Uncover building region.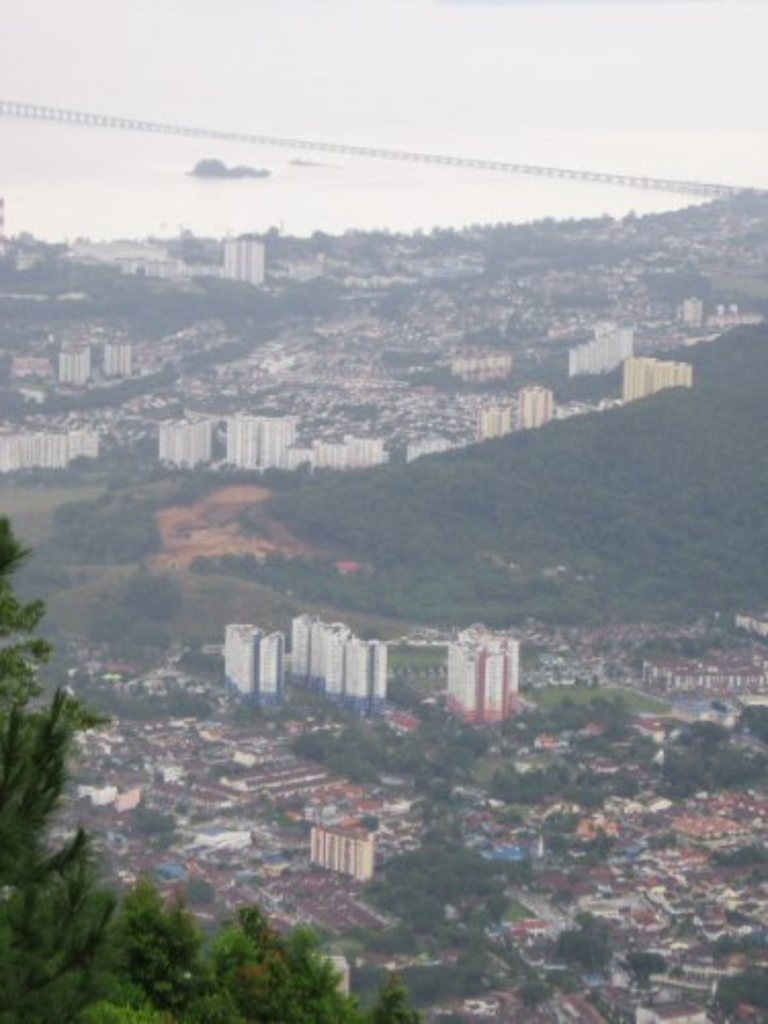
Uncovered: left=623, top=356, right=692, bottom=410.
